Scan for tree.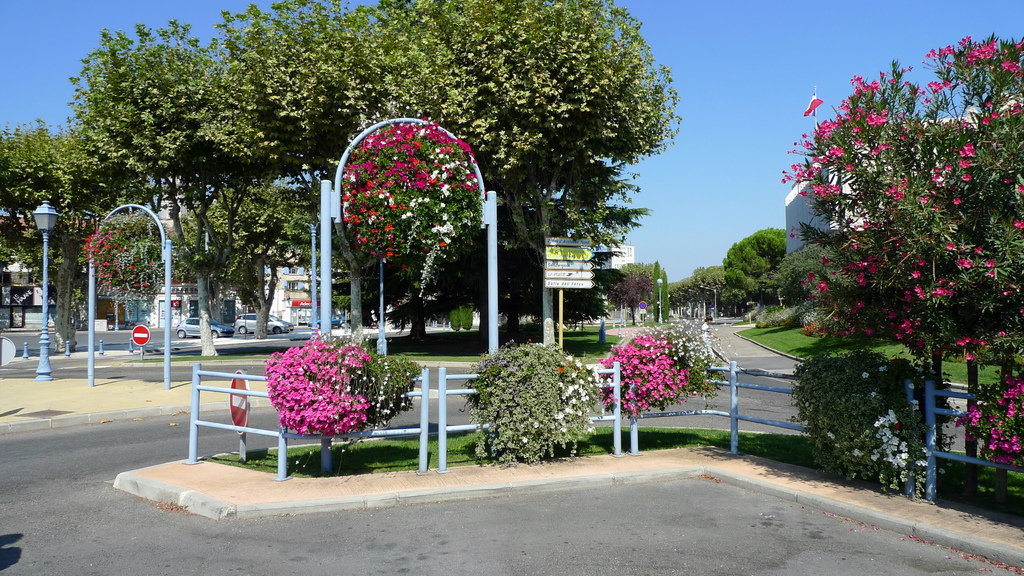
Scan result: box=[475, 335, 604, 466].
